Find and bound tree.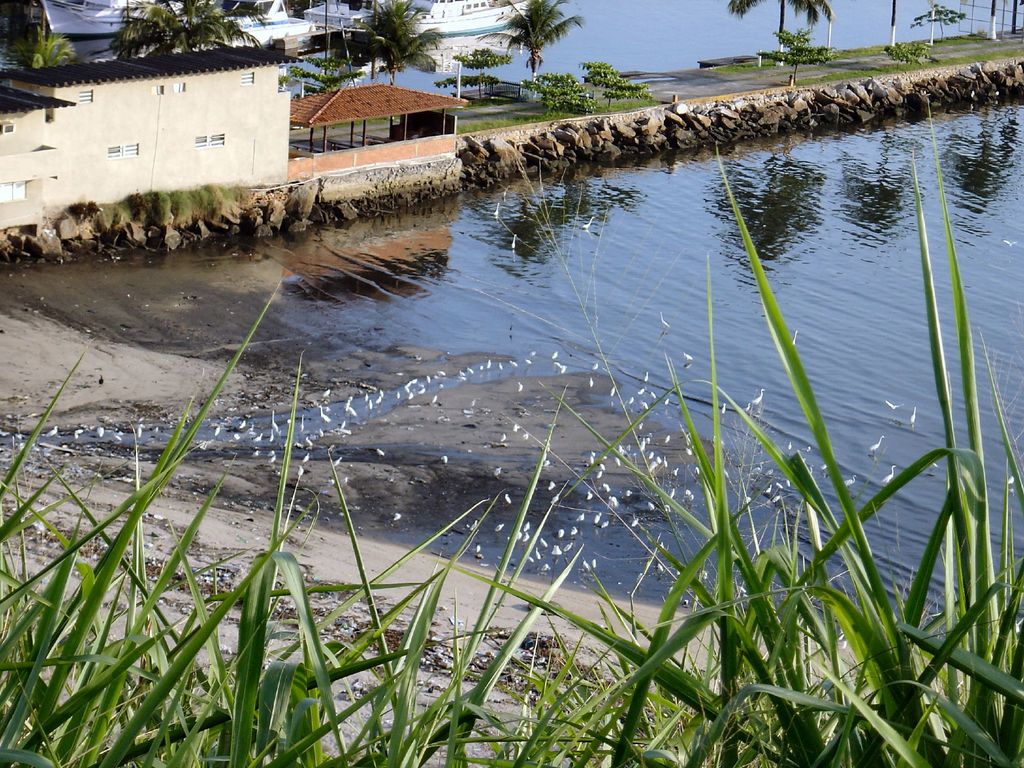
Bound: [733,0,835,48].
